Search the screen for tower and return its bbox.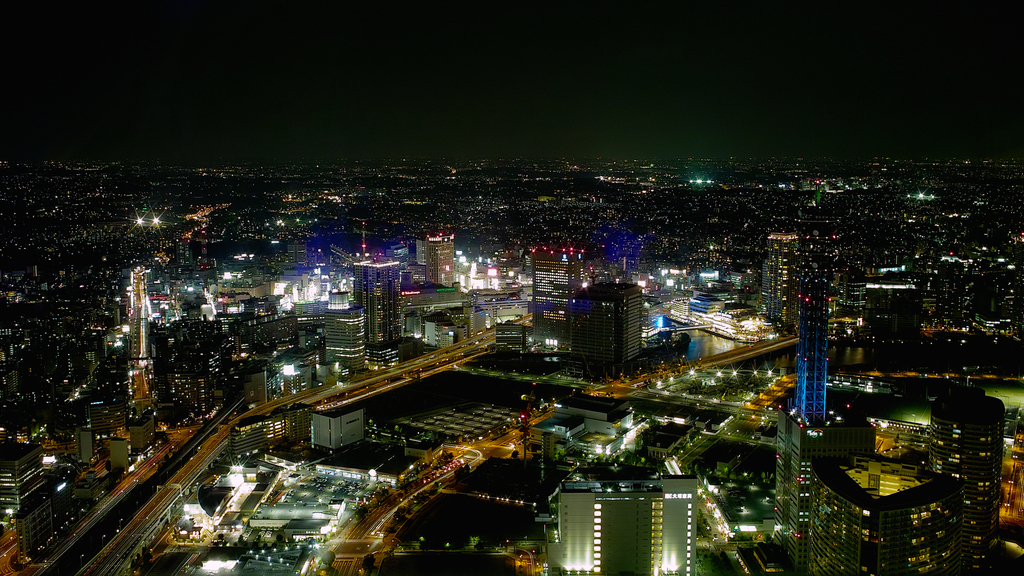
Found: 360, 223, 365, 257.
